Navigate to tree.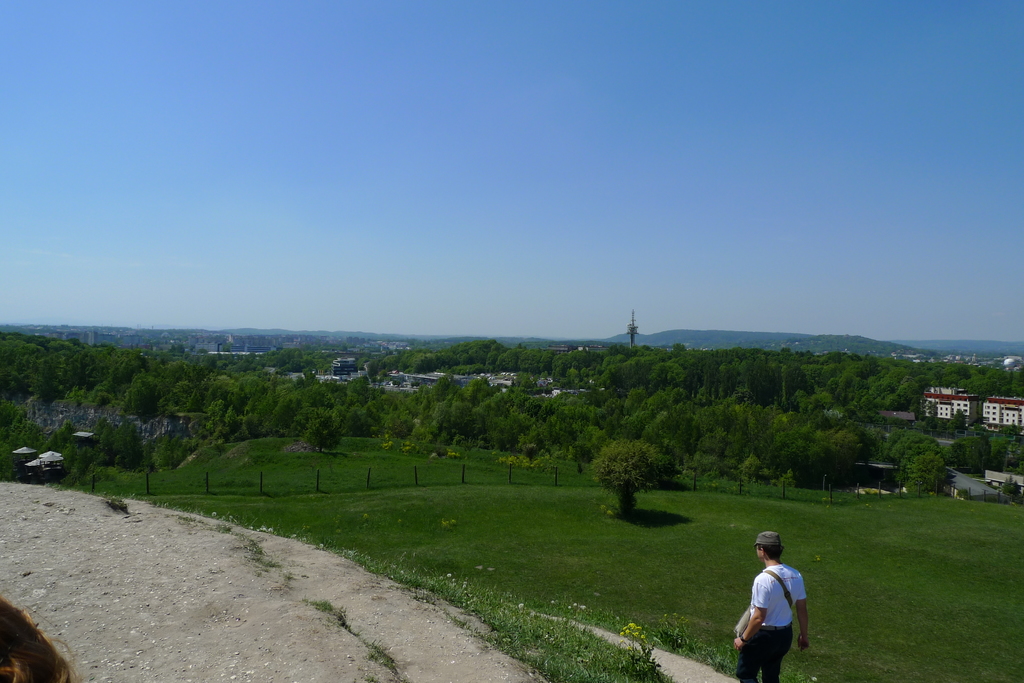
Navigation target: rect(225, 357, 267, 383).
